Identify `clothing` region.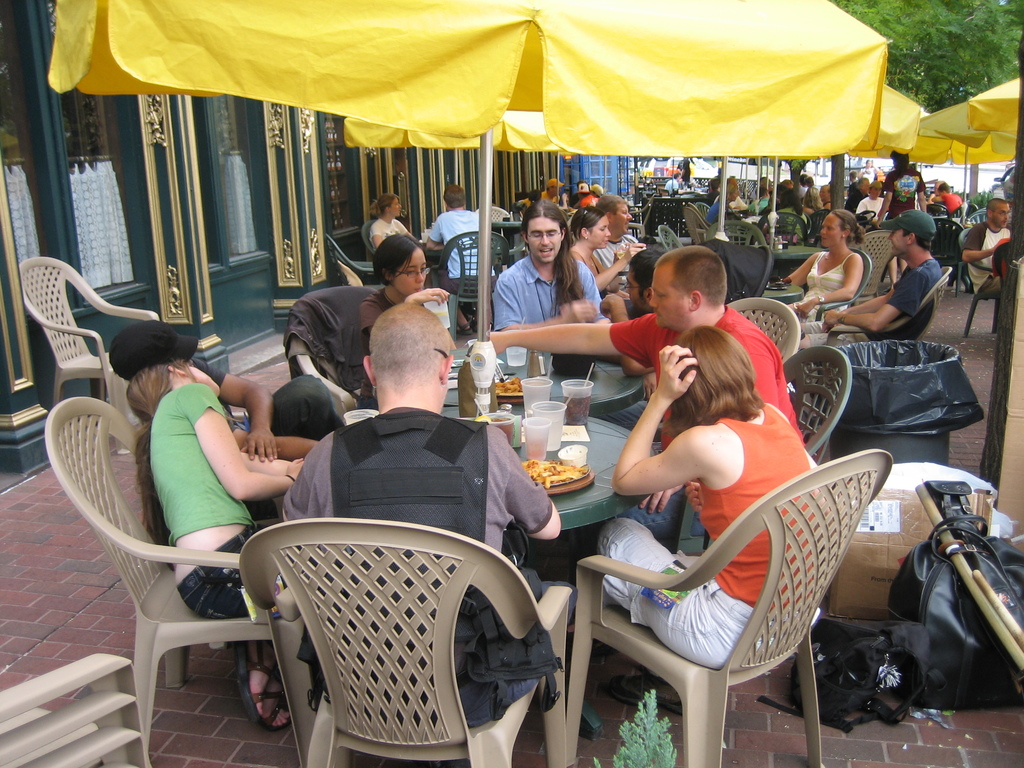
Region: (938,188,962,211).
